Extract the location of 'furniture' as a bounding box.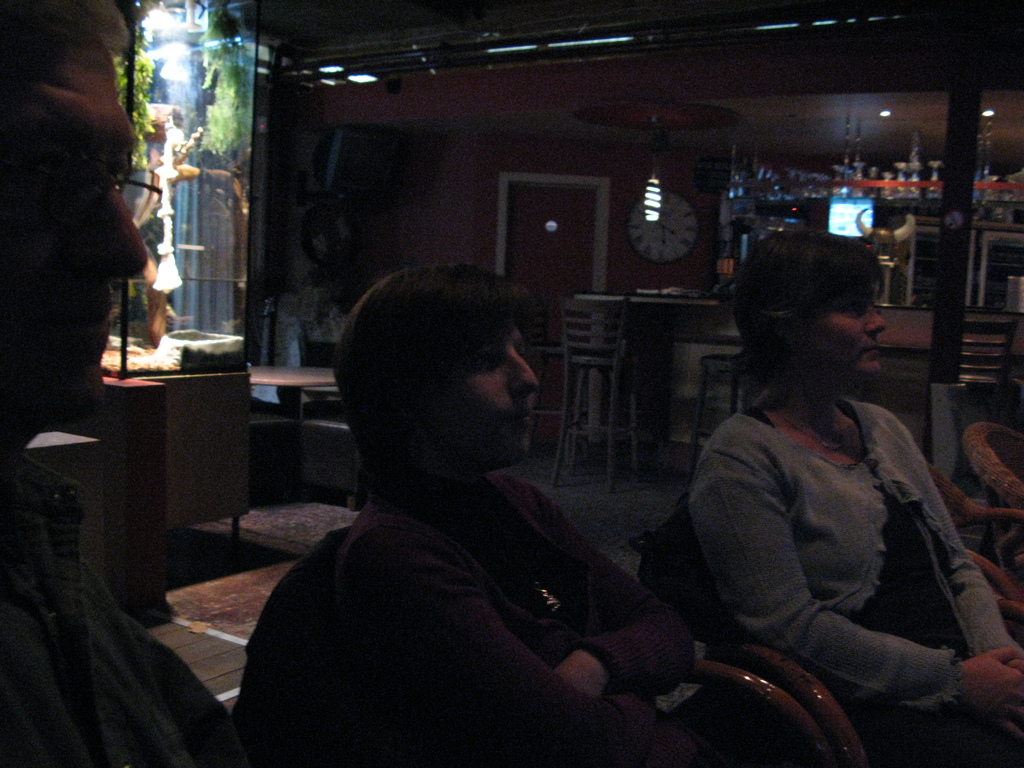
<box>296,412,364,507</box>.
